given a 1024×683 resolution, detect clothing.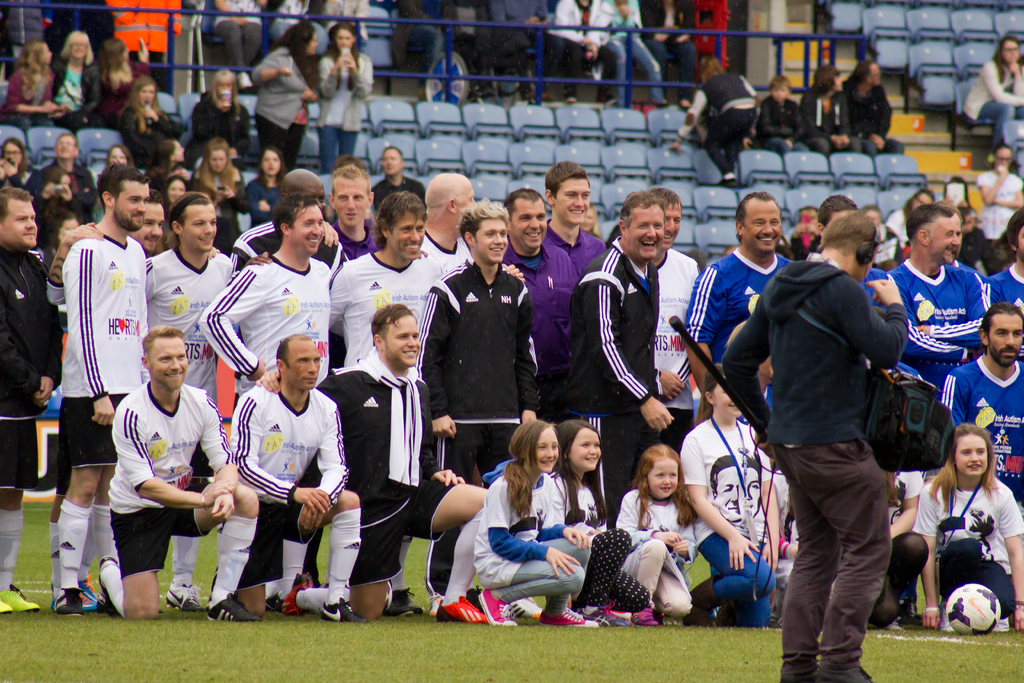
rect(55, 59, 110, 129).
